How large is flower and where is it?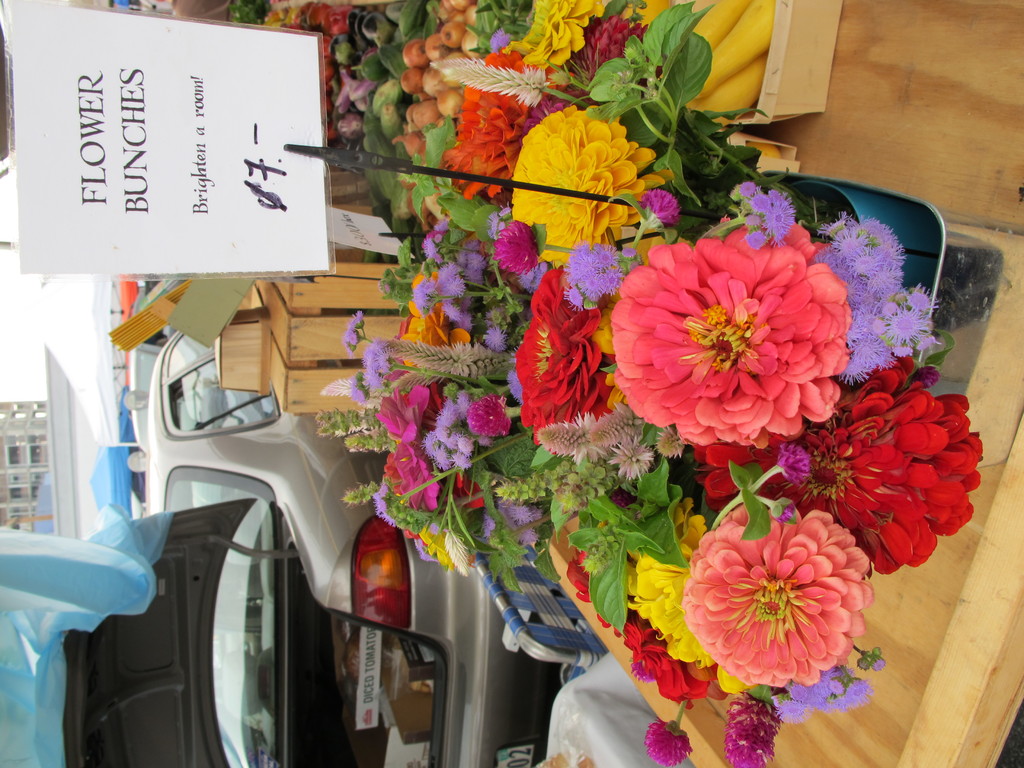
Bounding box: {"x1": 598, "y1": 612, "x2": 708, "y2": 719}.
